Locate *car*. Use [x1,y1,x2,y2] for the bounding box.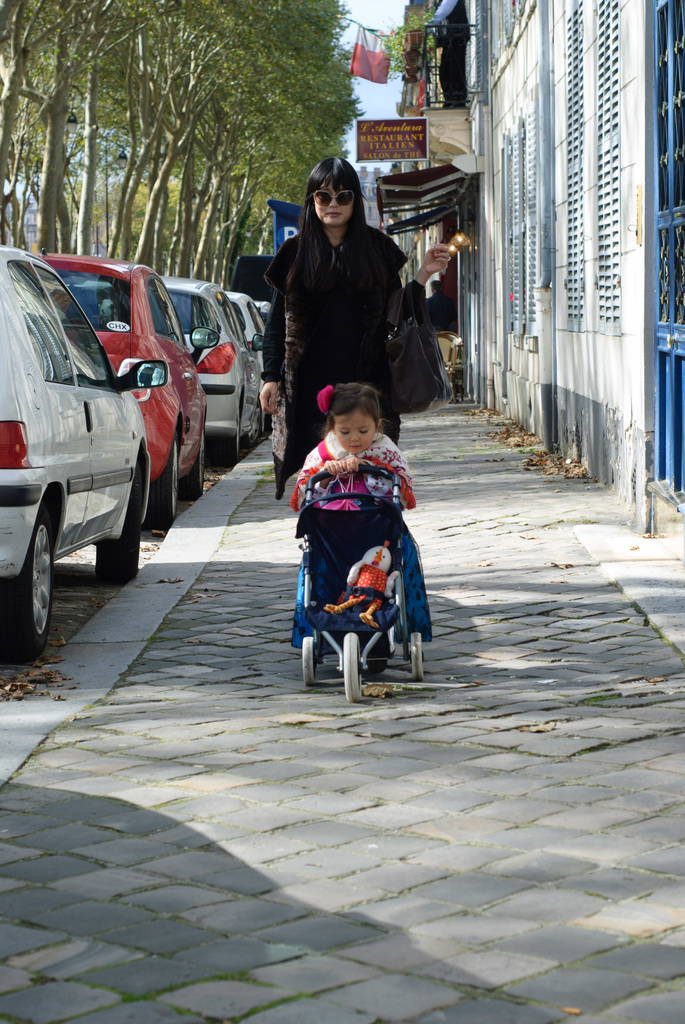
[157,275,272,455].
